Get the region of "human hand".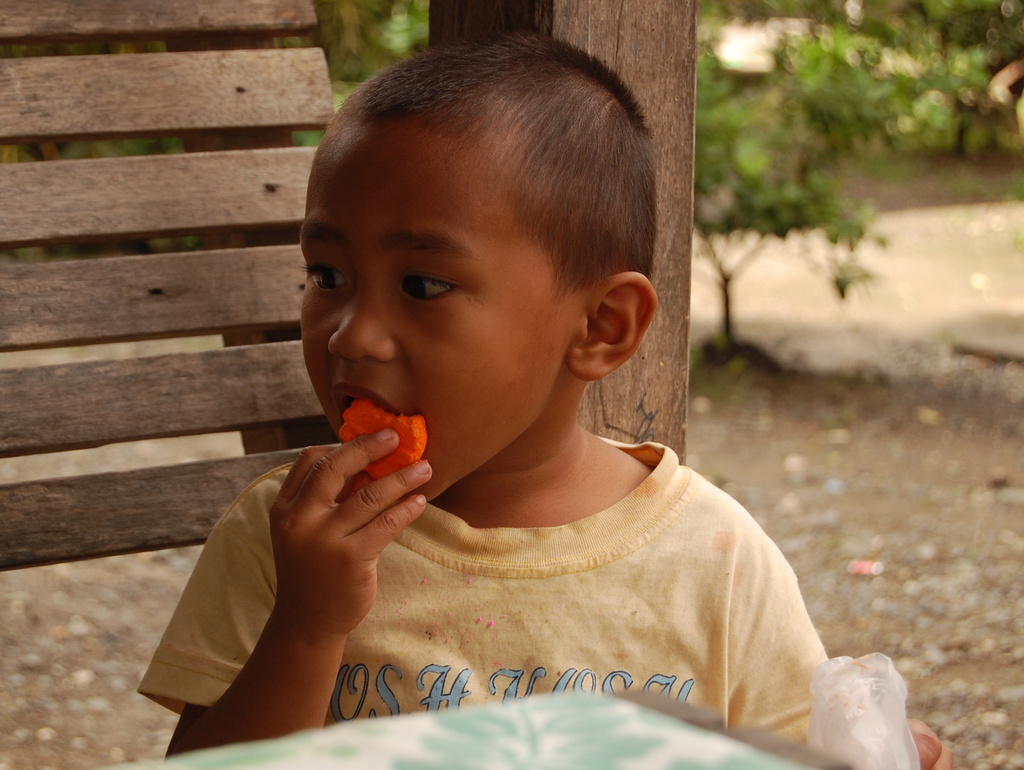
box(256, 384, 420, 672).
